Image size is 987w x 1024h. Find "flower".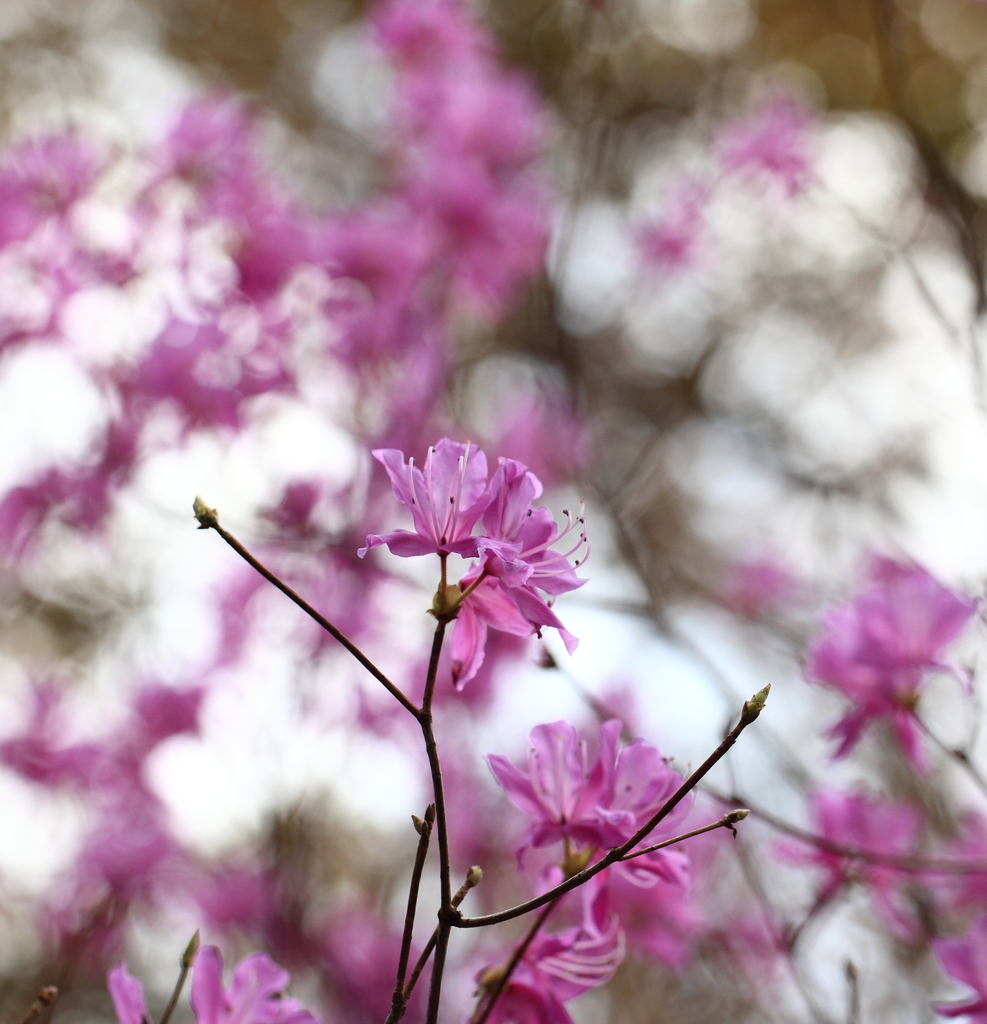
924/930/986/1020.
